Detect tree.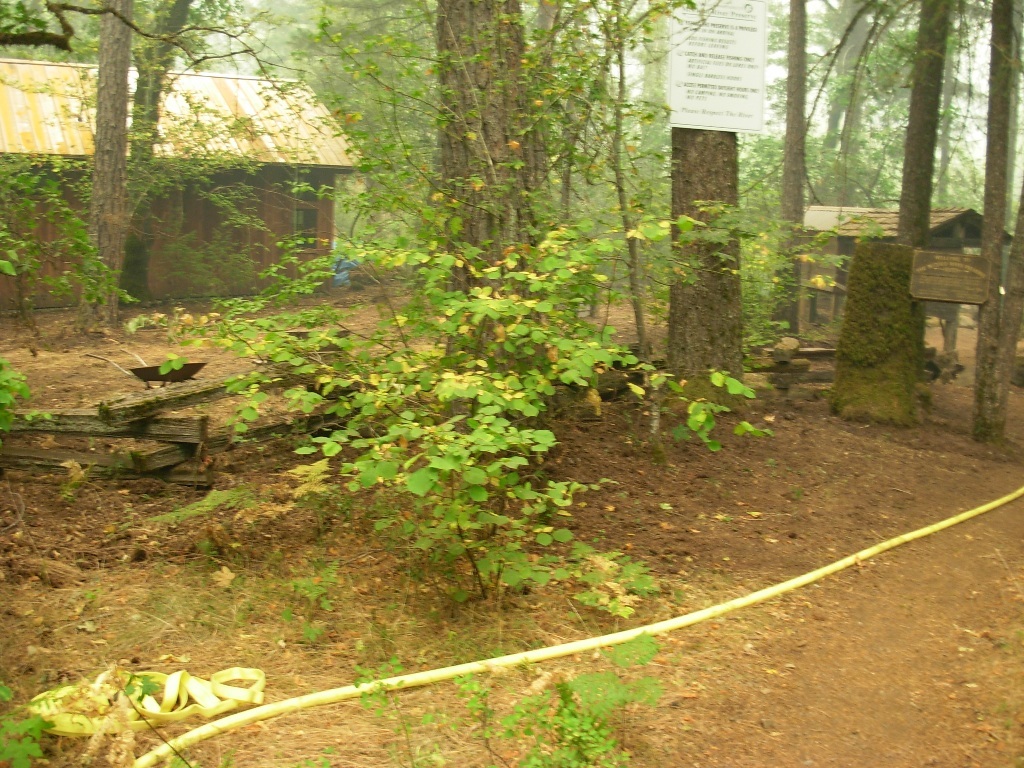
Detected at 410, 0, 561, 268.
